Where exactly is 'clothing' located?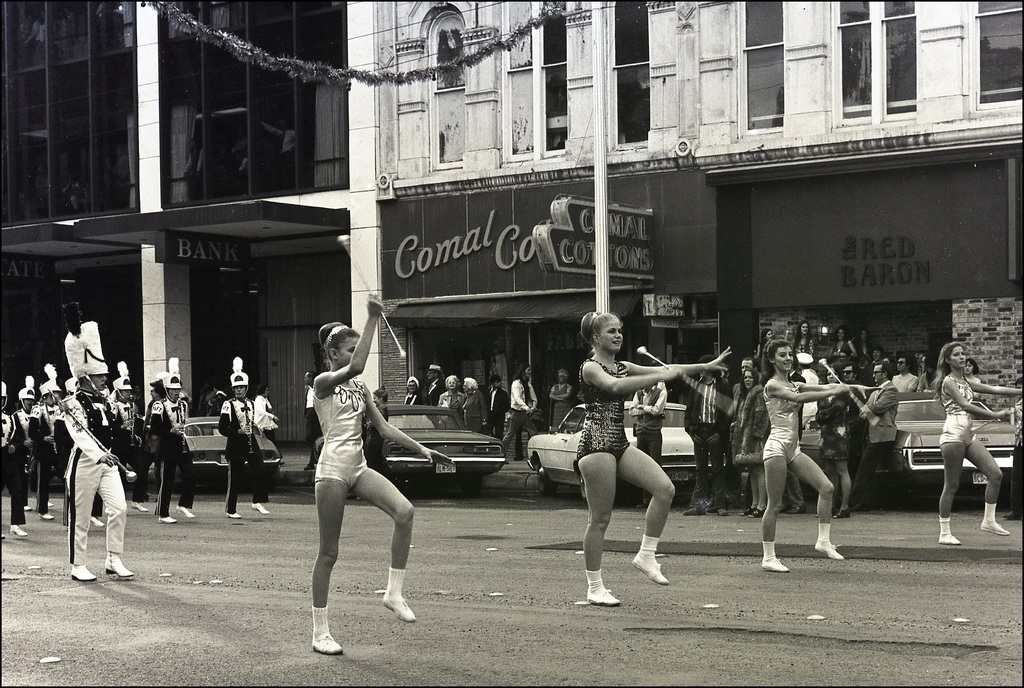
Its bounding box is 28 402 65 514.
